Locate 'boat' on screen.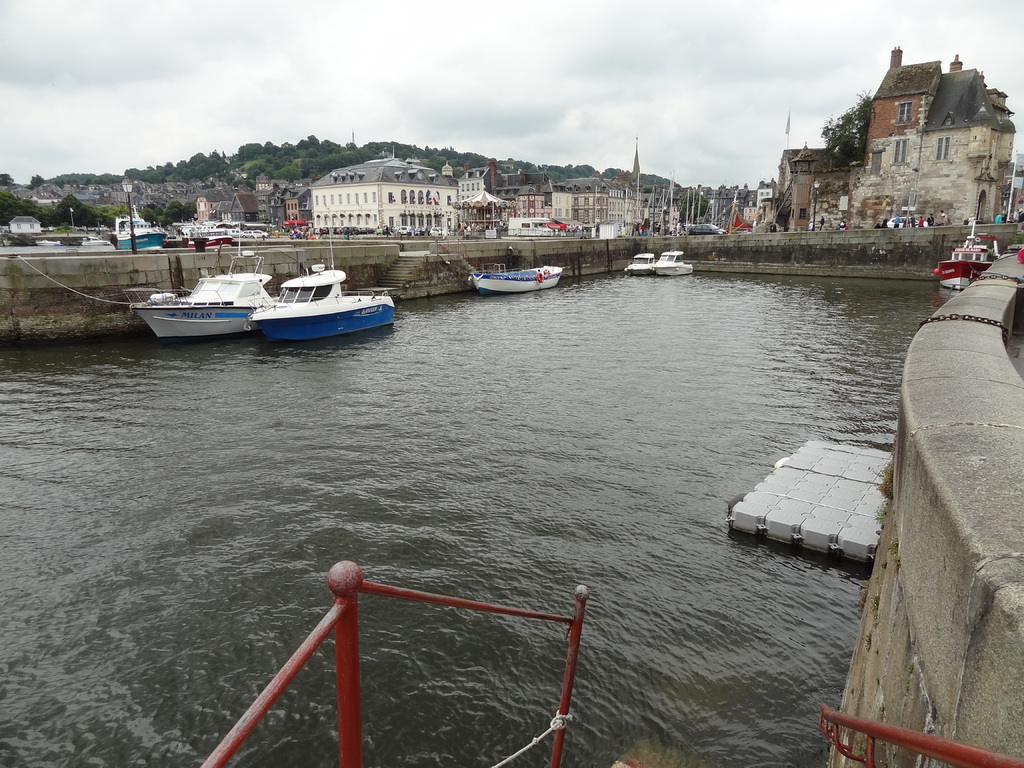
On screen at bbox(184, 237, 237, 250).
